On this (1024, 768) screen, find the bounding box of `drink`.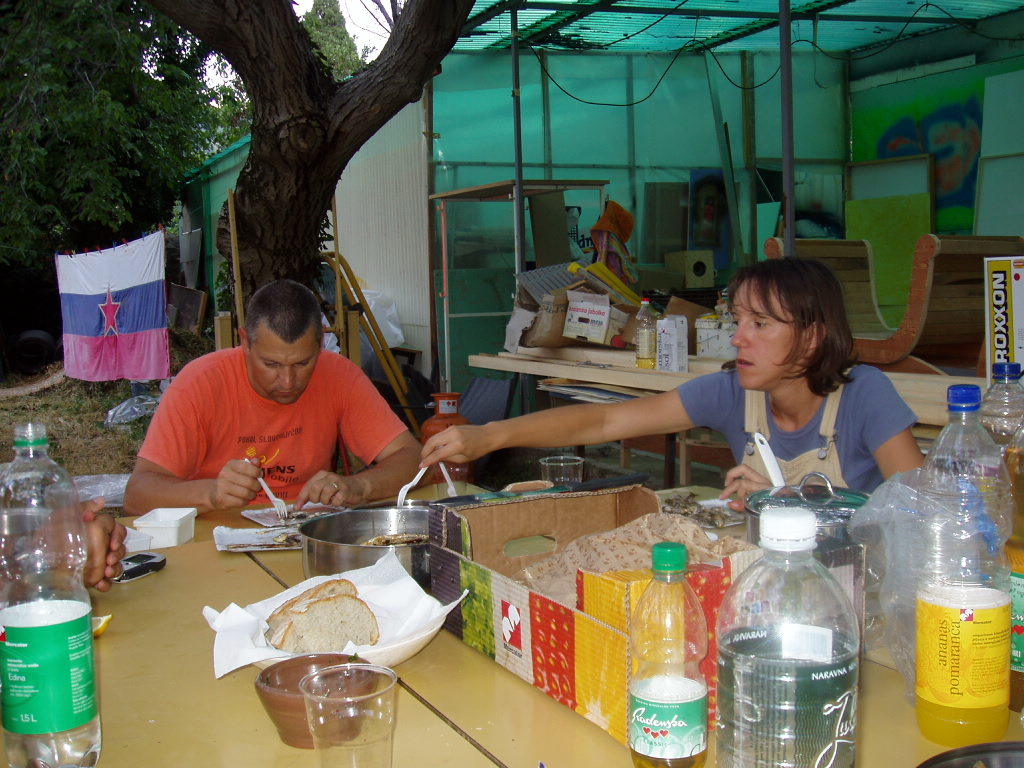
Bounding box: [631,729,704,767].
